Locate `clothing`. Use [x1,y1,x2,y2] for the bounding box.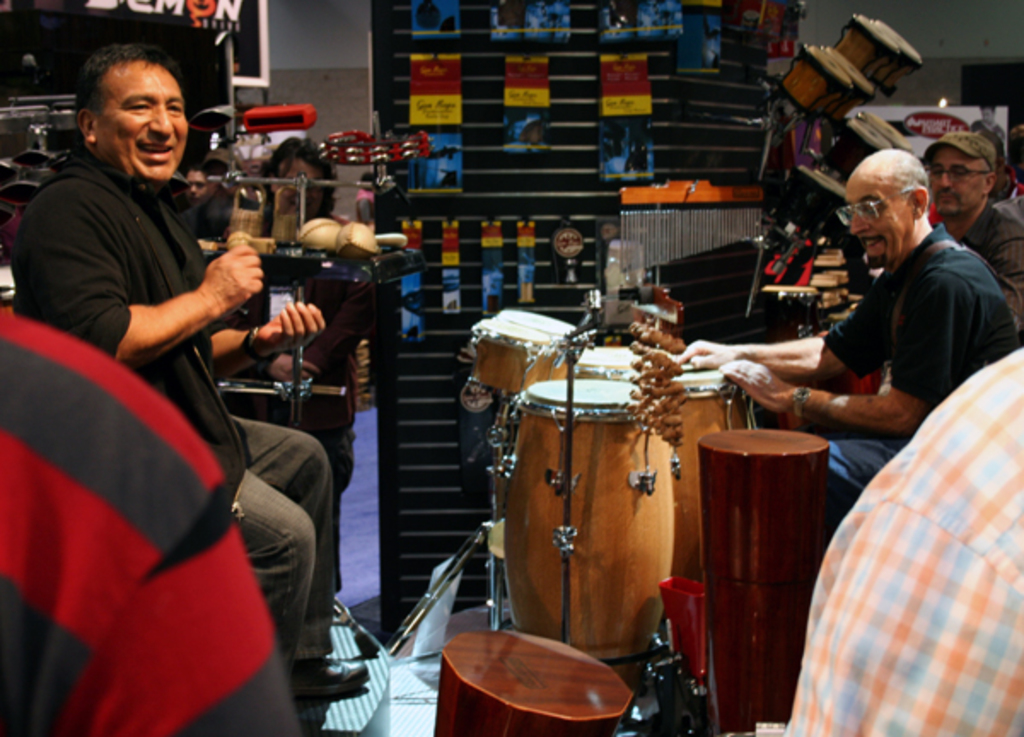
[7,133,355,679].
